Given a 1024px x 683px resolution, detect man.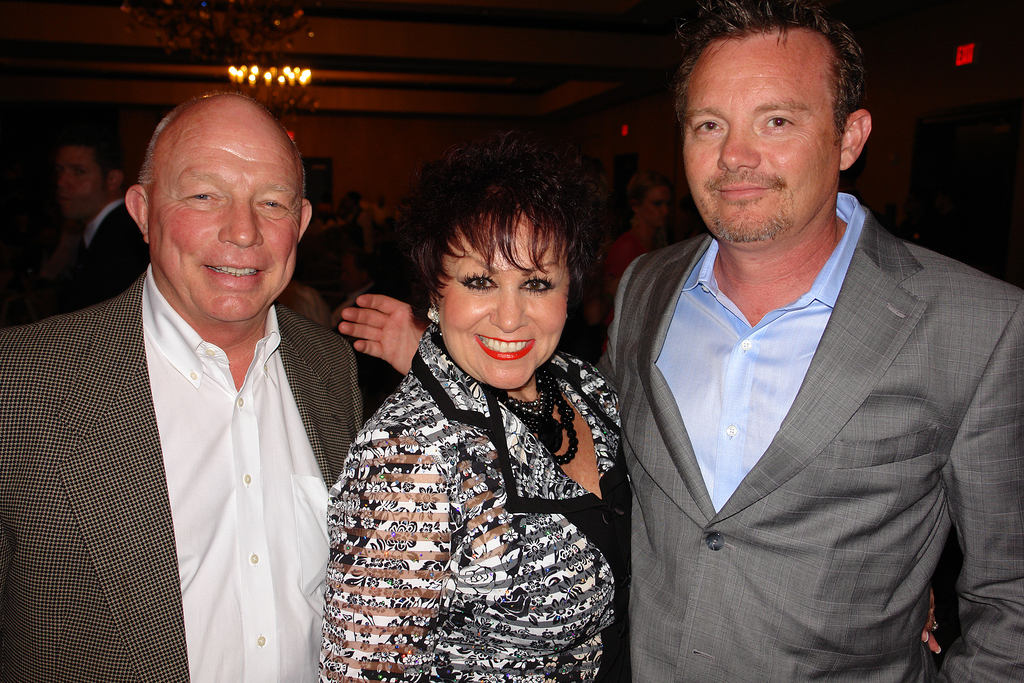
rect(339, 0, 1023, 680).
